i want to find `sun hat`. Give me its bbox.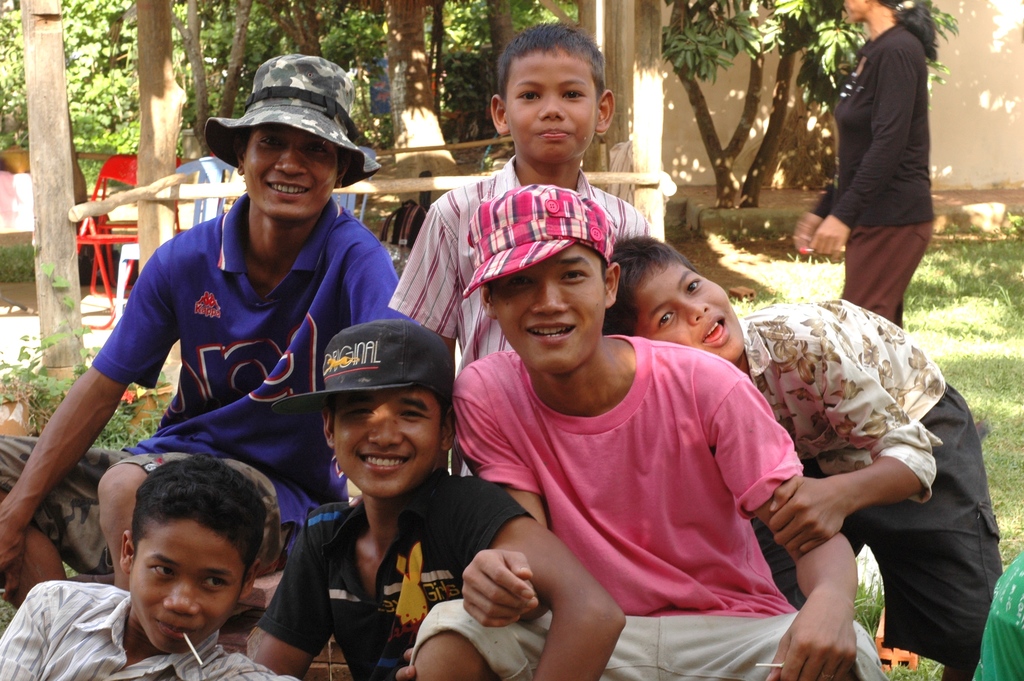
BBox(204, 50, 385, 192).
